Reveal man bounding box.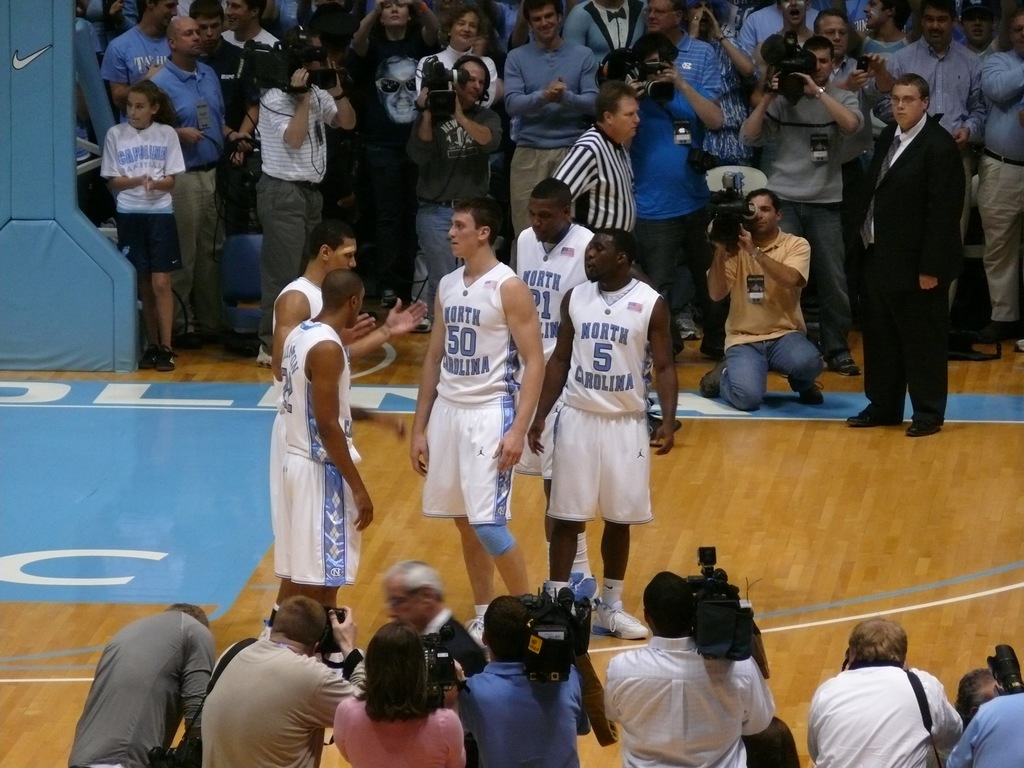
Revealed: 607, 31, 724, 306.
